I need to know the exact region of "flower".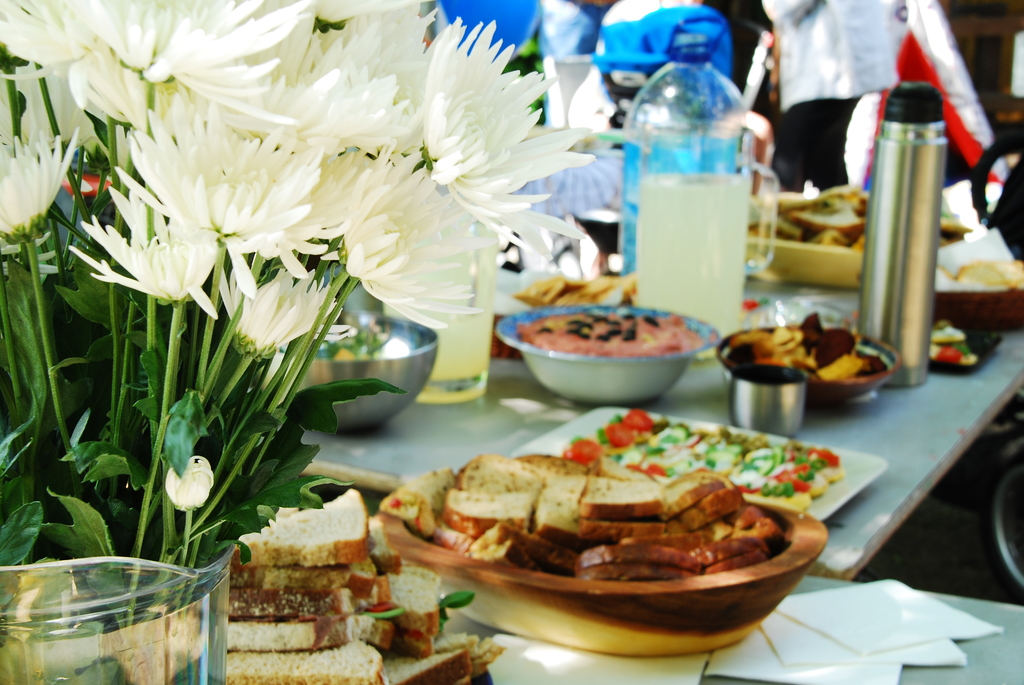
Region: box=[150, 462, 213, 524].
